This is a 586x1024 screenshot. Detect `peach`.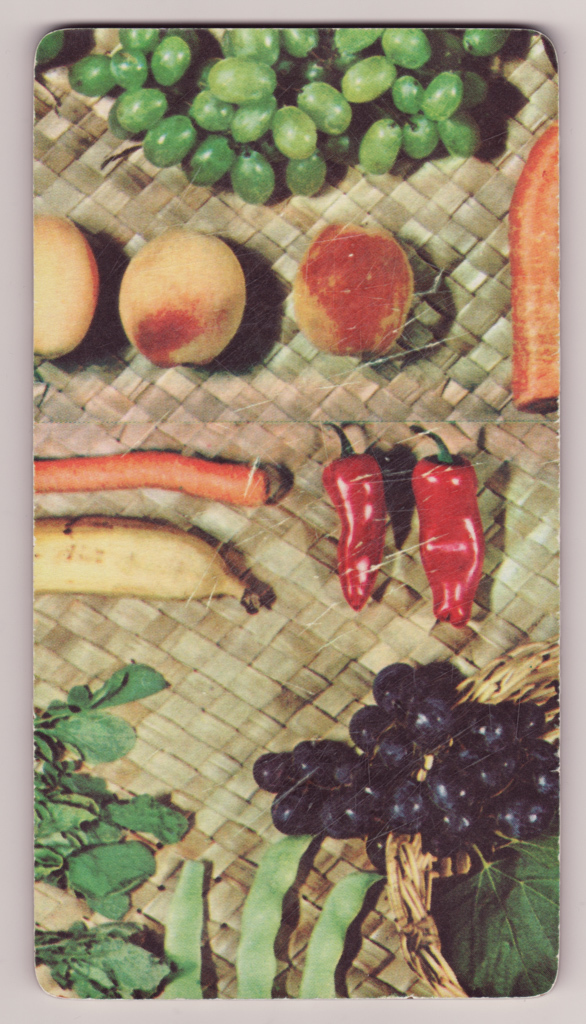
114:228:247:362.
